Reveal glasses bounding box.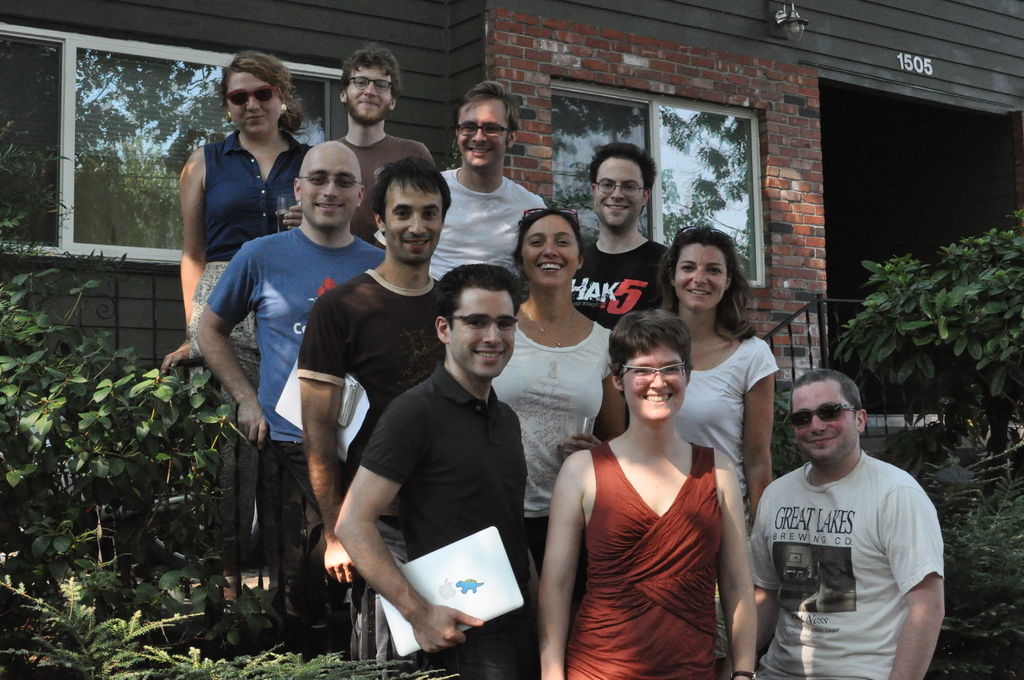
Revealed: rect(454, 316, 518, 329).
